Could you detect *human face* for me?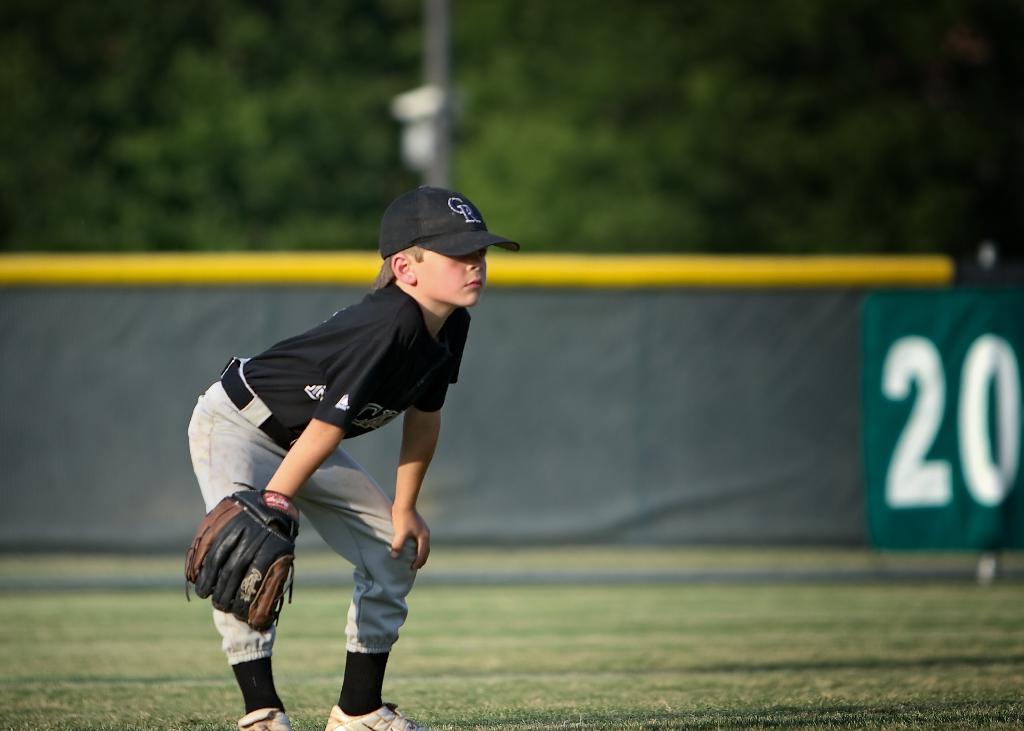
Detection result: select_region(412, 250, 486, 307).
